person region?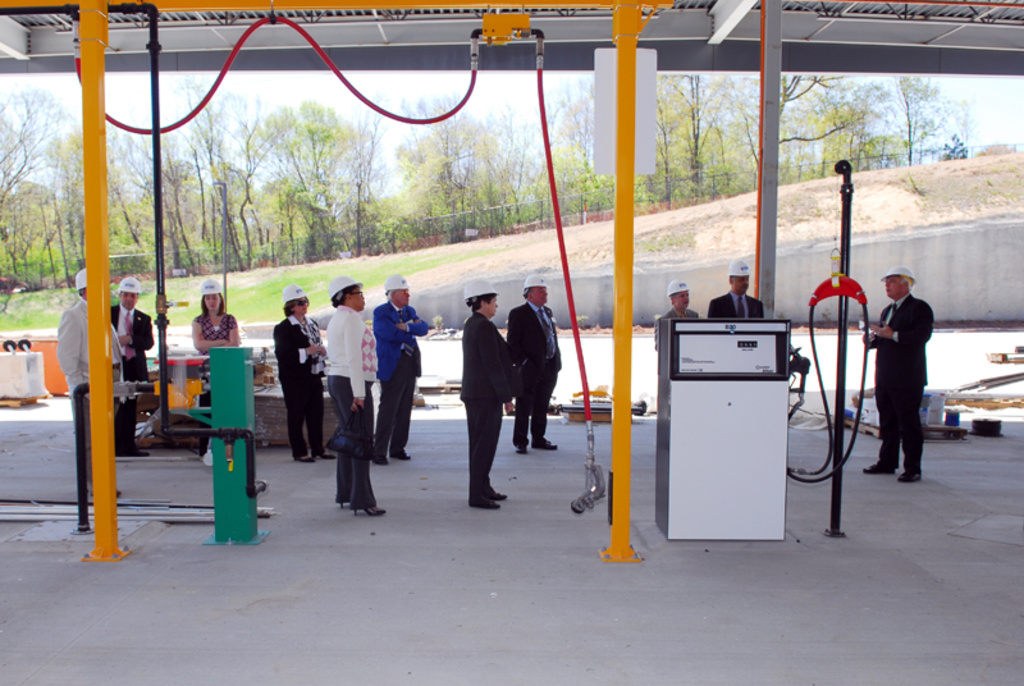
[left=374, top=270, right=430, bottom=461]
